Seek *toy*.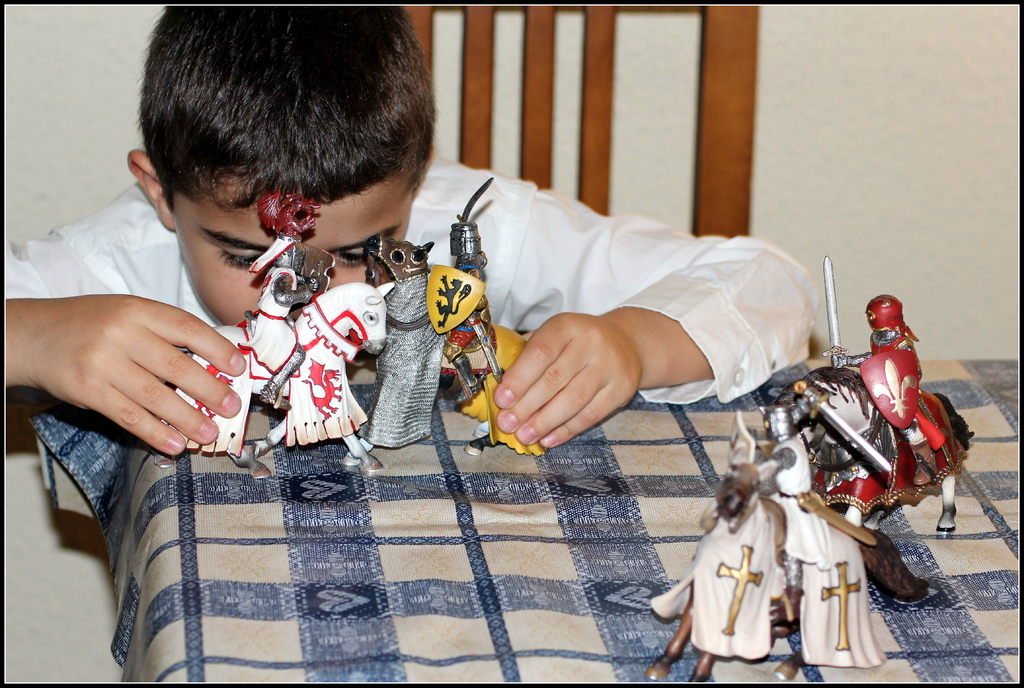
select_region(641, 393, 884, 685).
